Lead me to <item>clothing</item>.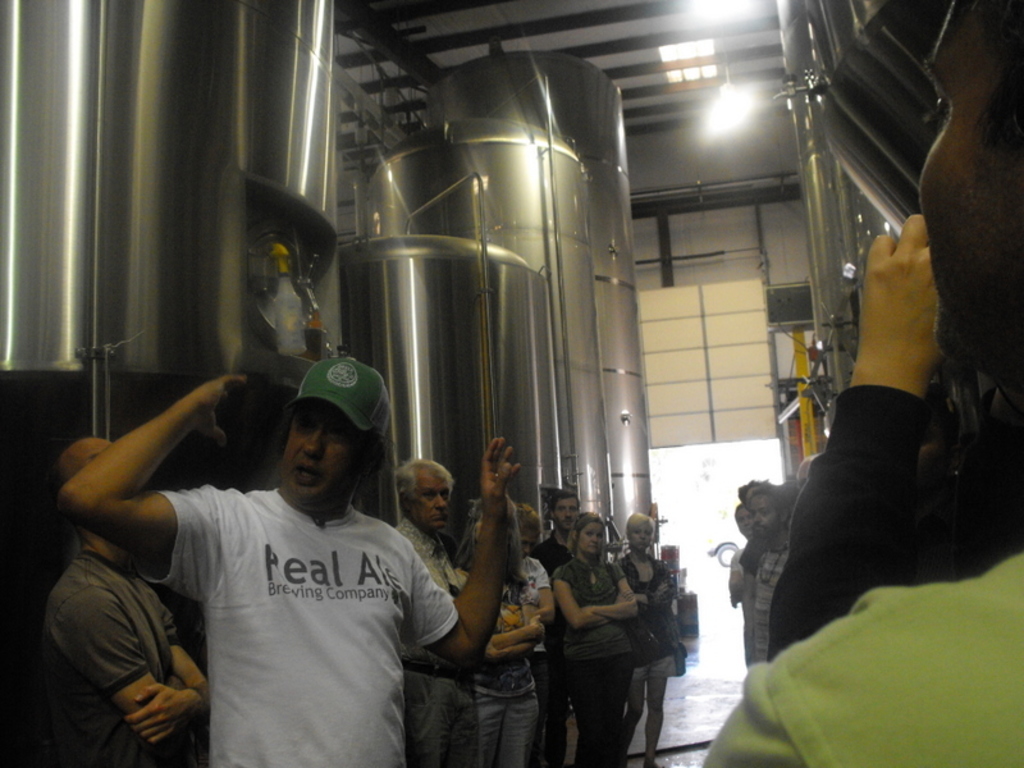
Lead to [left=705, top=553, right=1023, bottom=767].
